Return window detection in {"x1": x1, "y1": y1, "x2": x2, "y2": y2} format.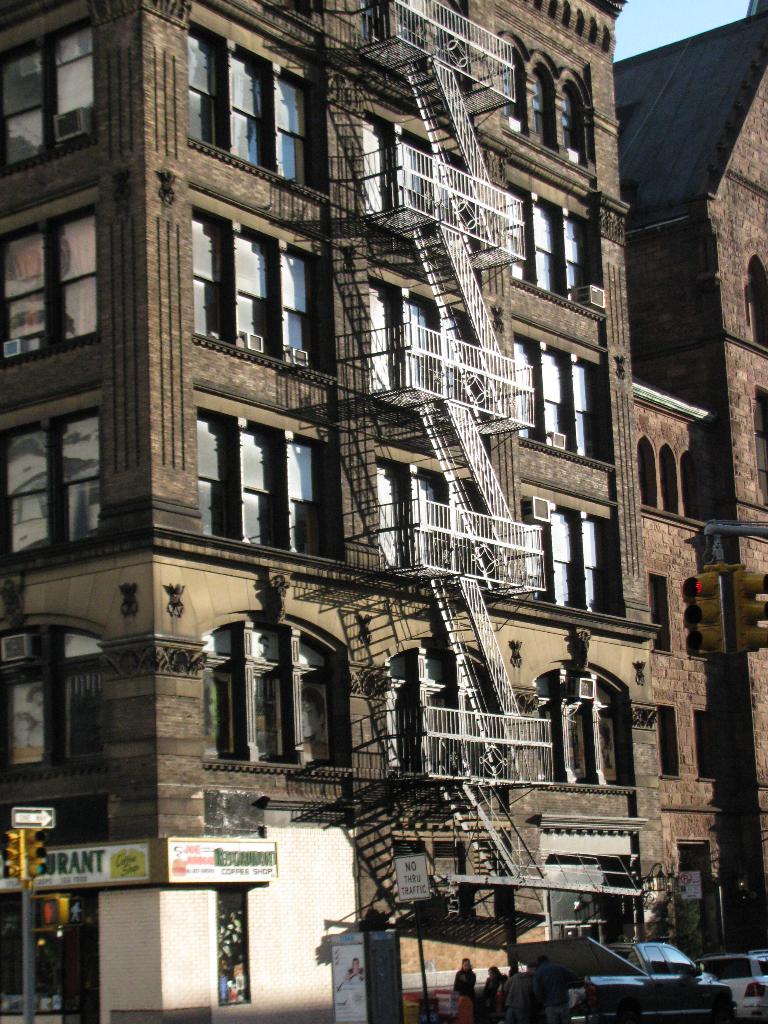
{"x1": 515, "y1": 183, "x2": 607, "y2": 317}.
